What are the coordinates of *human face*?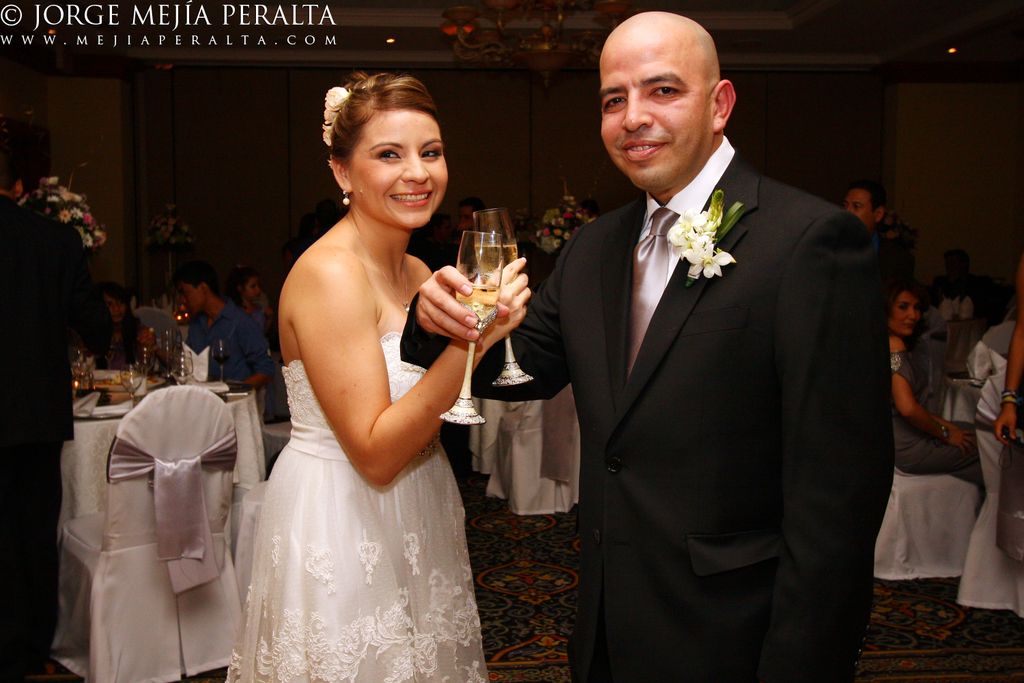
Rect(889, 292, 919, 335).
